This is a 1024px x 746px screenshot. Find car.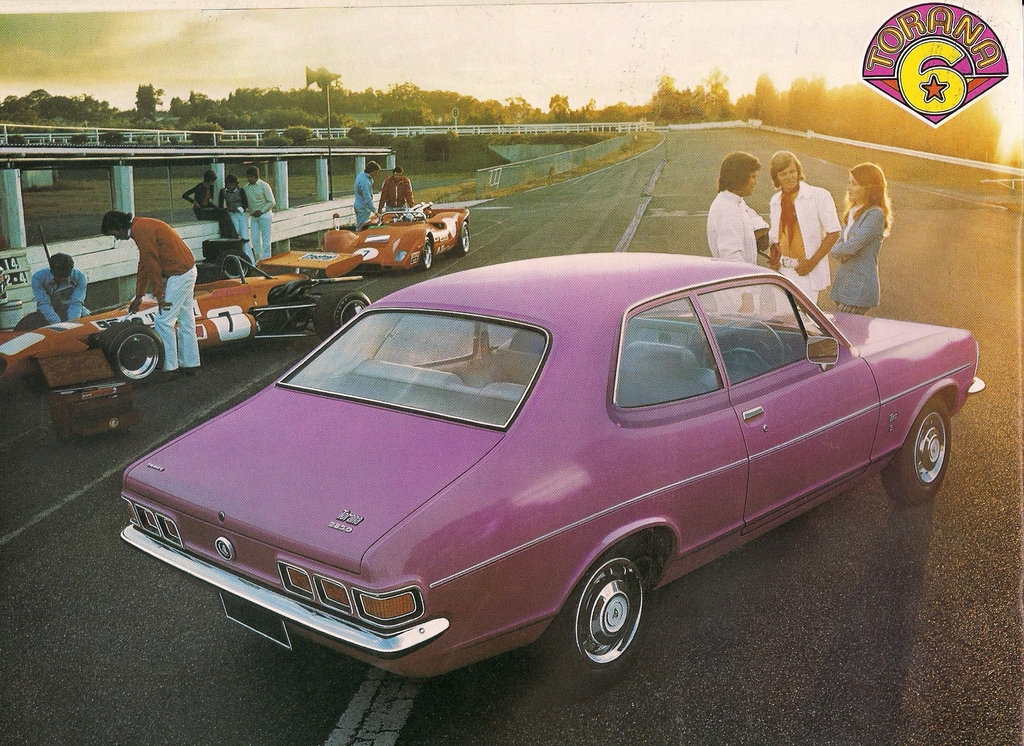
Bounding box: region(0, 236, 365, 379).
